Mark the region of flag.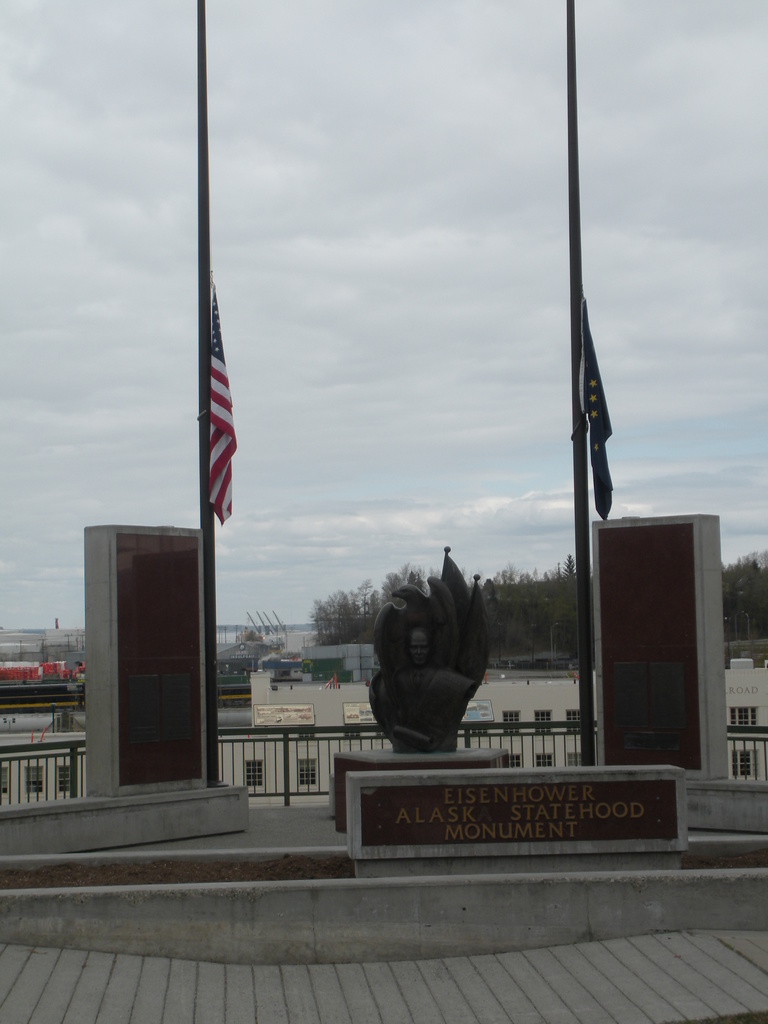
Region: (585,290,615,515).
